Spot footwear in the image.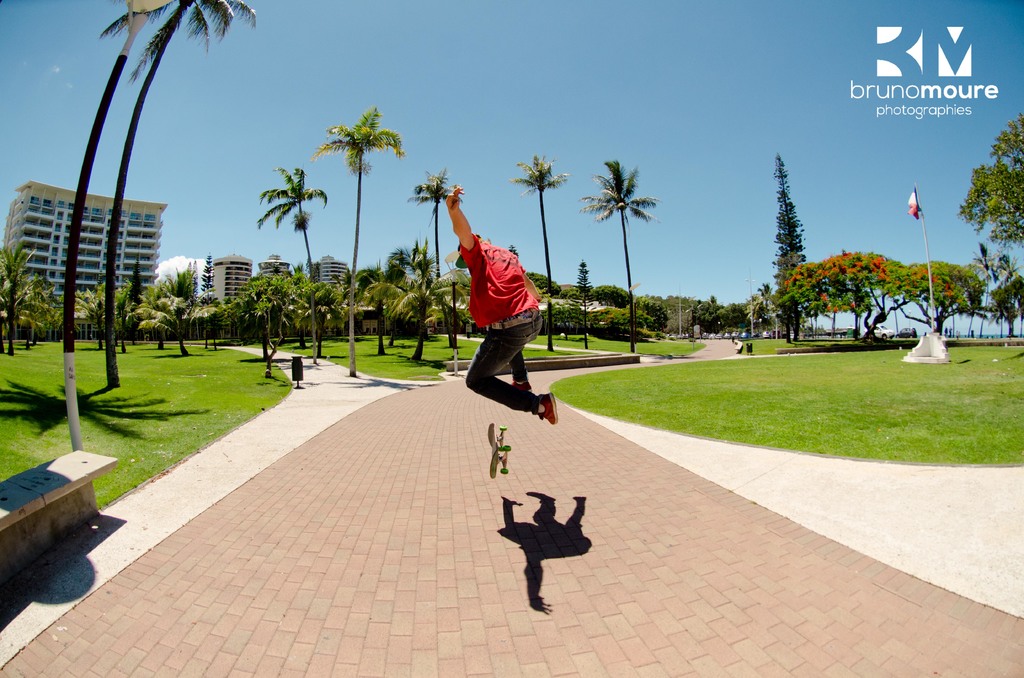
footwear found at x1=538 y1=391 x2=559 y2=427.
